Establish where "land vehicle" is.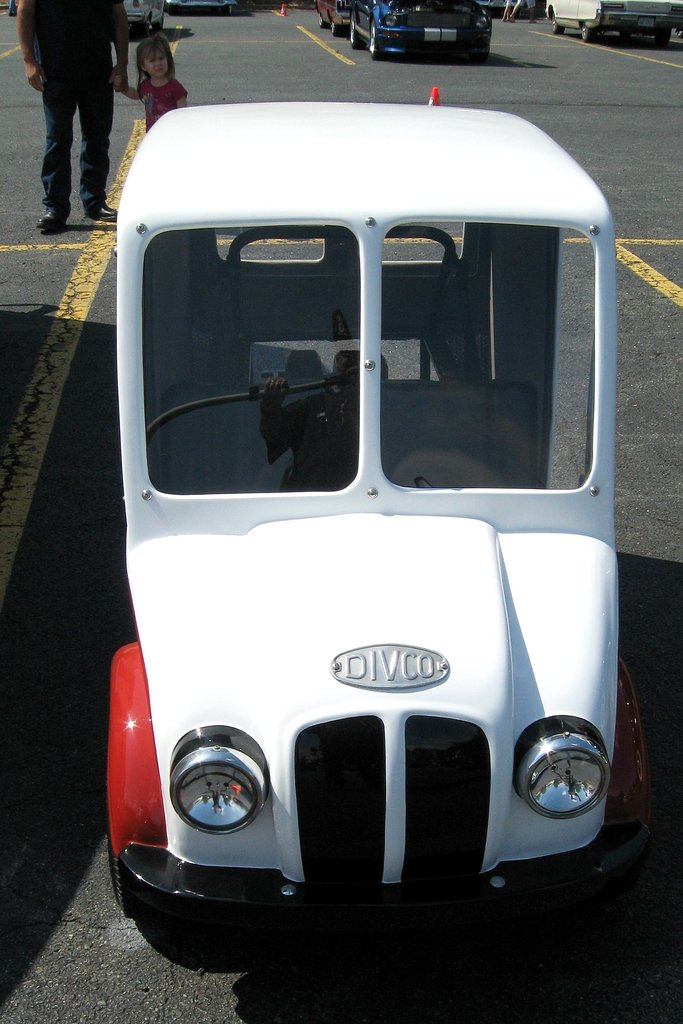
Established at bbox(122, 0, 162, 25).
